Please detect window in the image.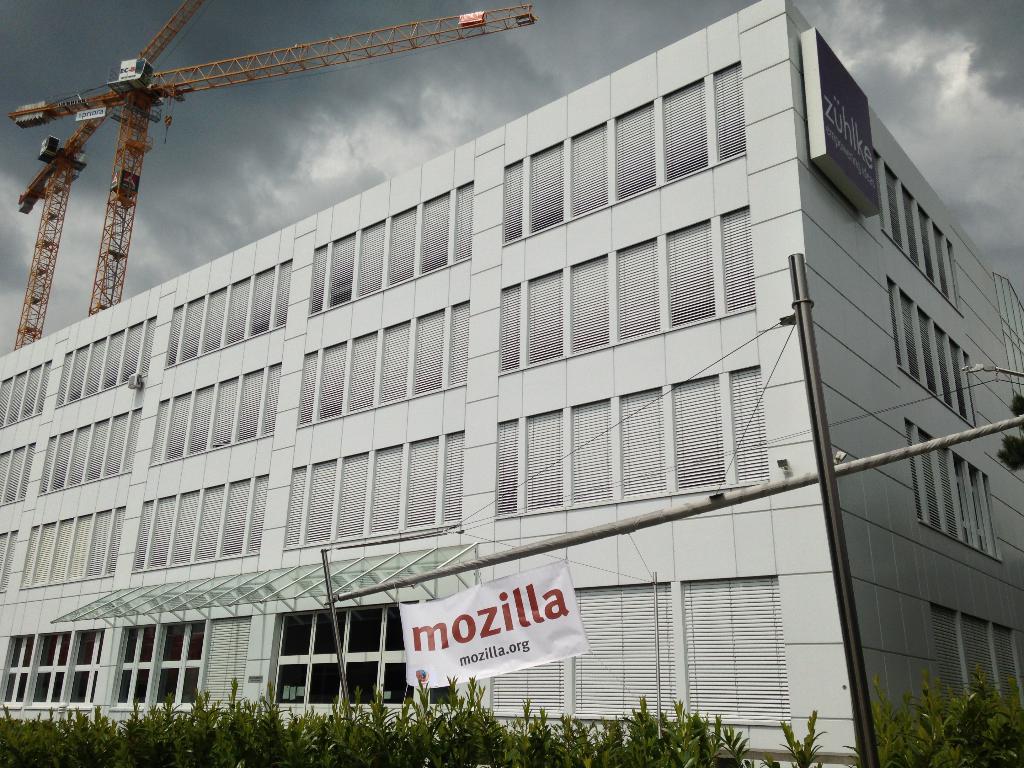
bbox(938, 225, 954, 302).
